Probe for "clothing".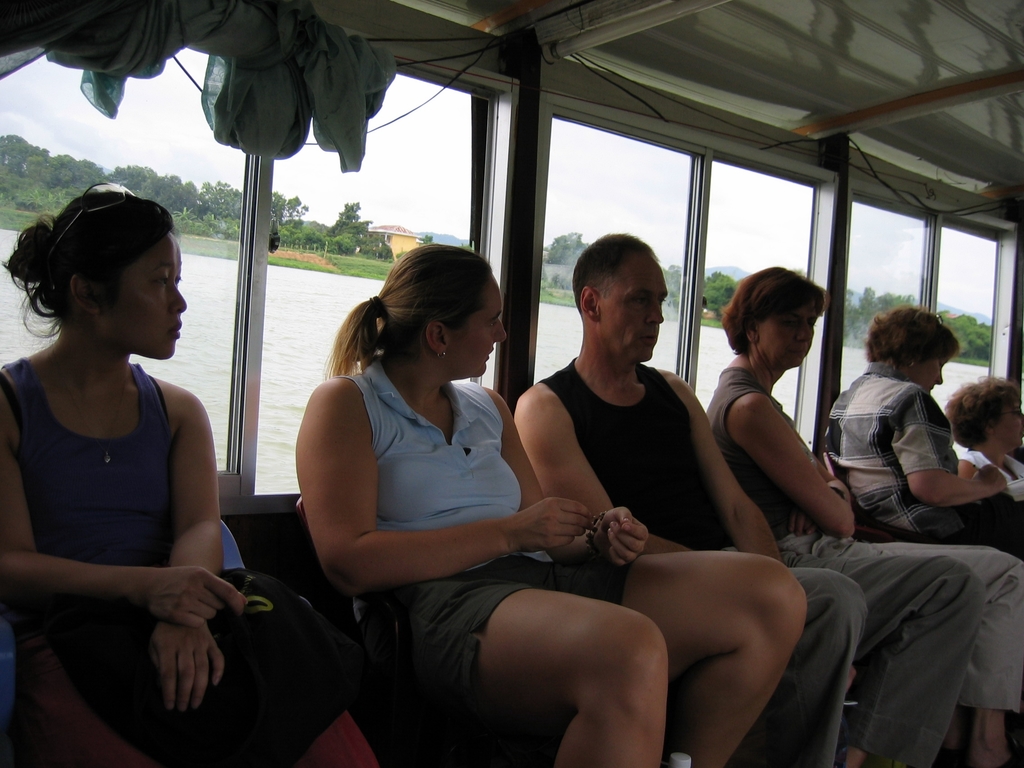
Probe result: [left=330, top=352, right=639, bottom=716].
